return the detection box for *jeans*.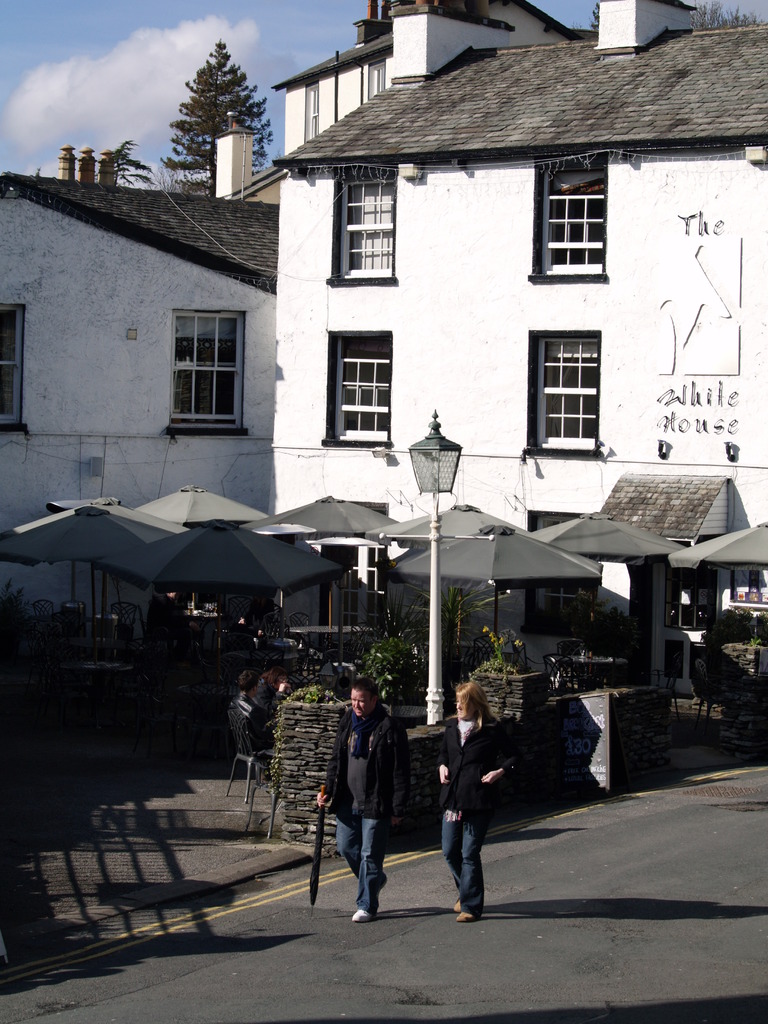
region(442, 783, 507, 924).
